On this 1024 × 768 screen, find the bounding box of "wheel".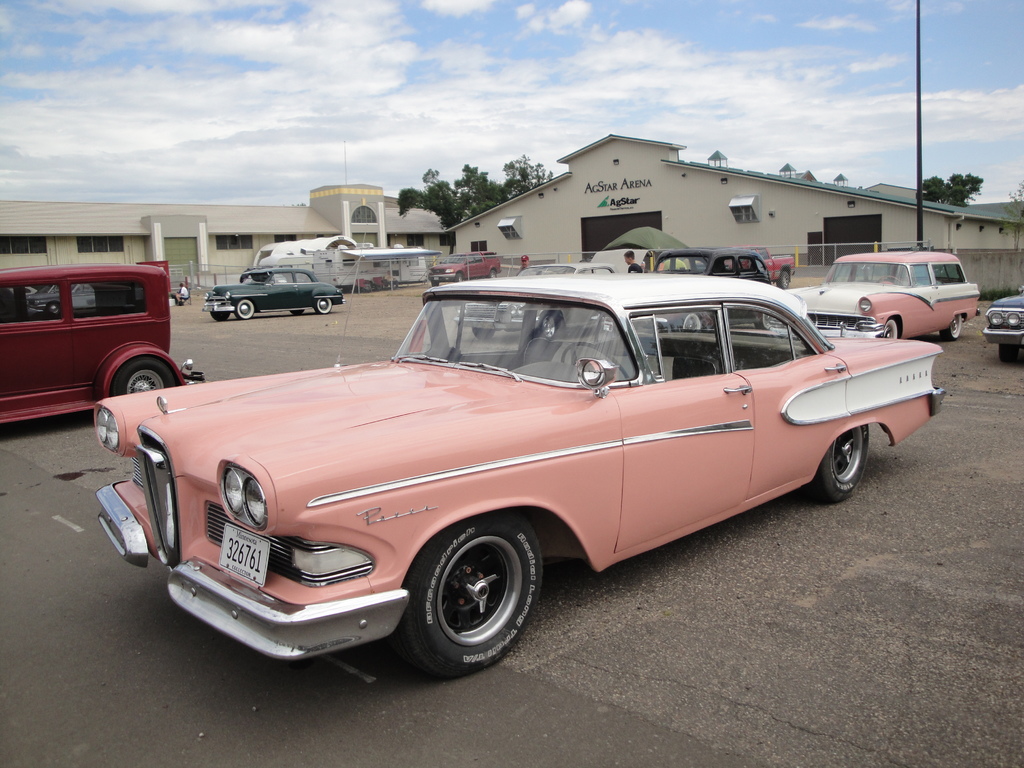
Bounding box: (454,274,464,282).
